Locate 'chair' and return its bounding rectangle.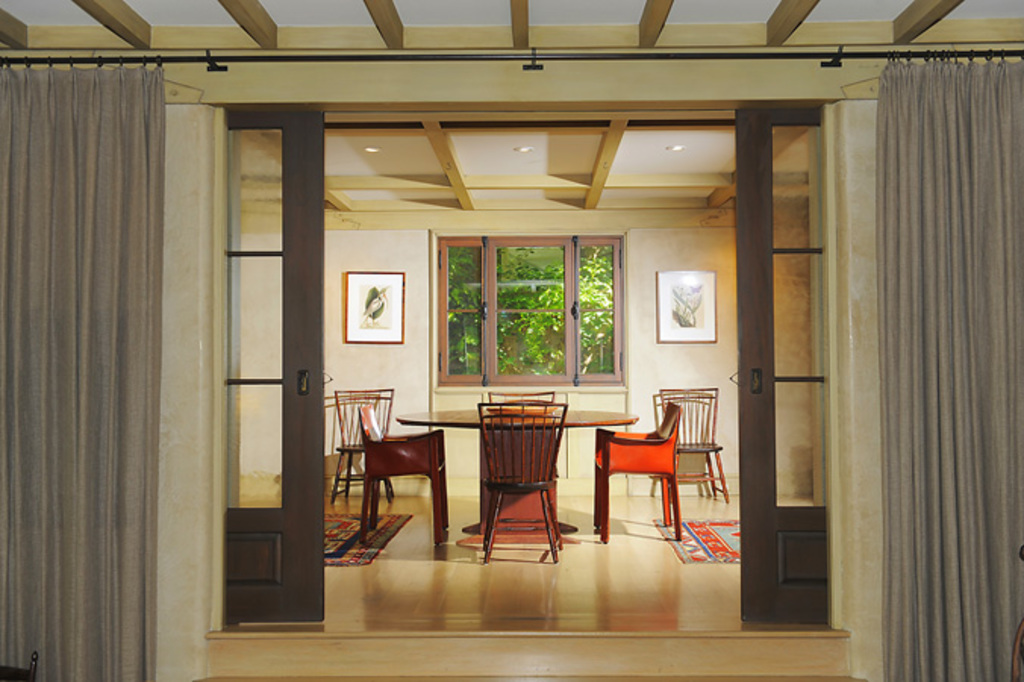
locate(329, 385, 397, 505).
